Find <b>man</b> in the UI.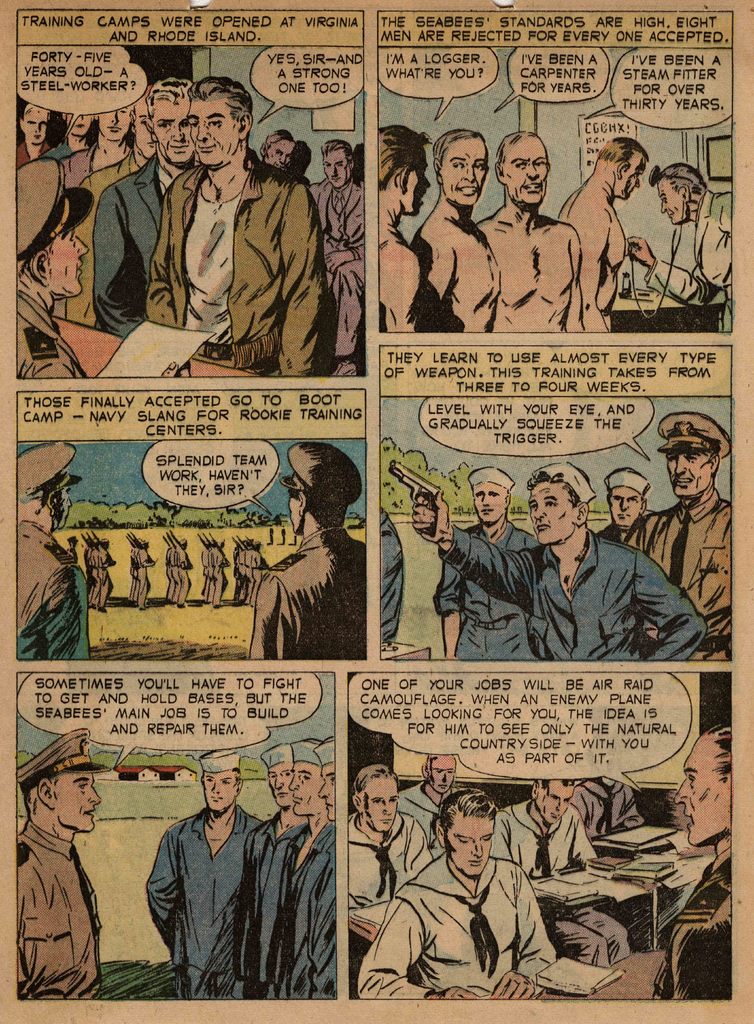
UI element at l=487, t=771, r=635, b=964.
